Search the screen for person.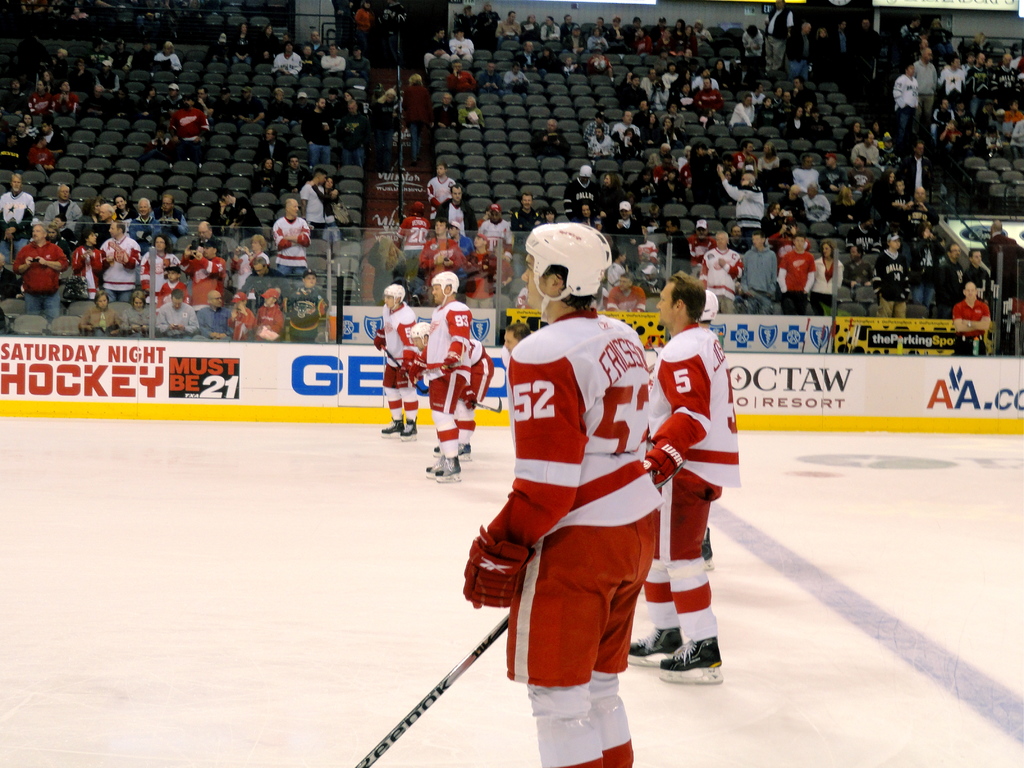
Found at bbox=(541, 13, 559, 40).
